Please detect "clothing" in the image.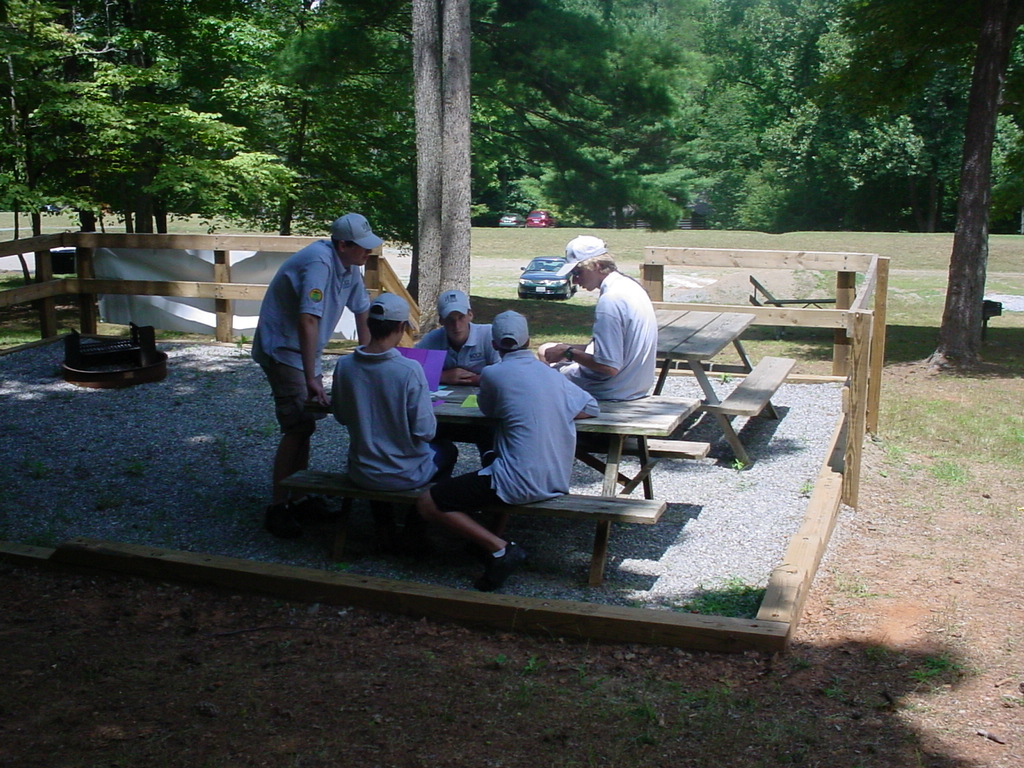
BBox(249, 237, 372, 489).
